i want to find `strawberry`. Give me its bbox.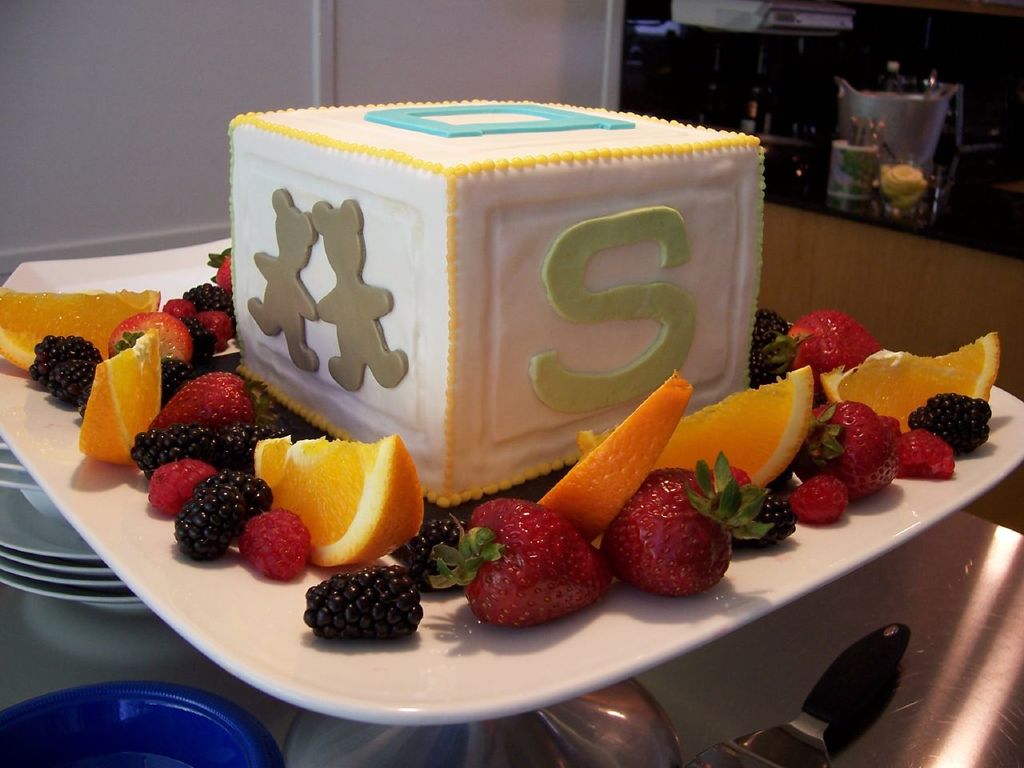
l=794, t=396, r=906, b=502.
